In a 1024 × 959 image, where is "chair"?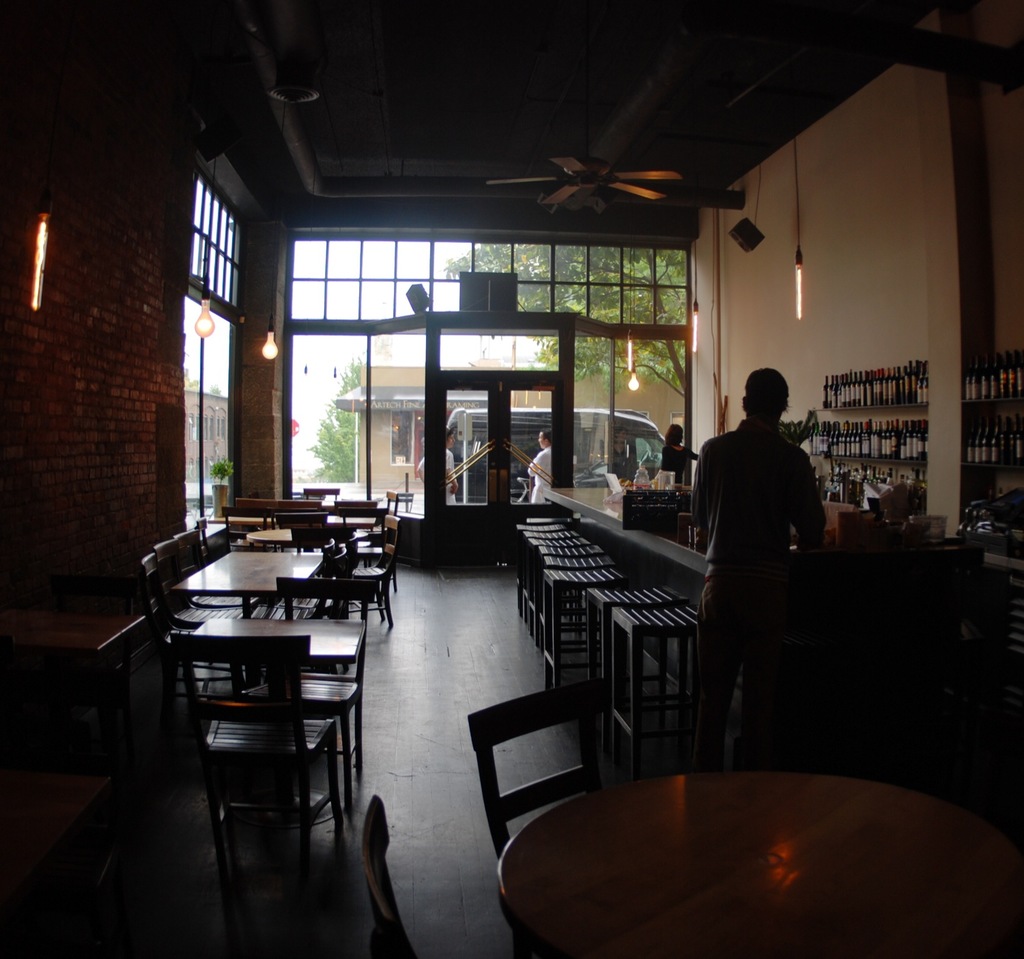
locate(171, 630, 350, 872).
